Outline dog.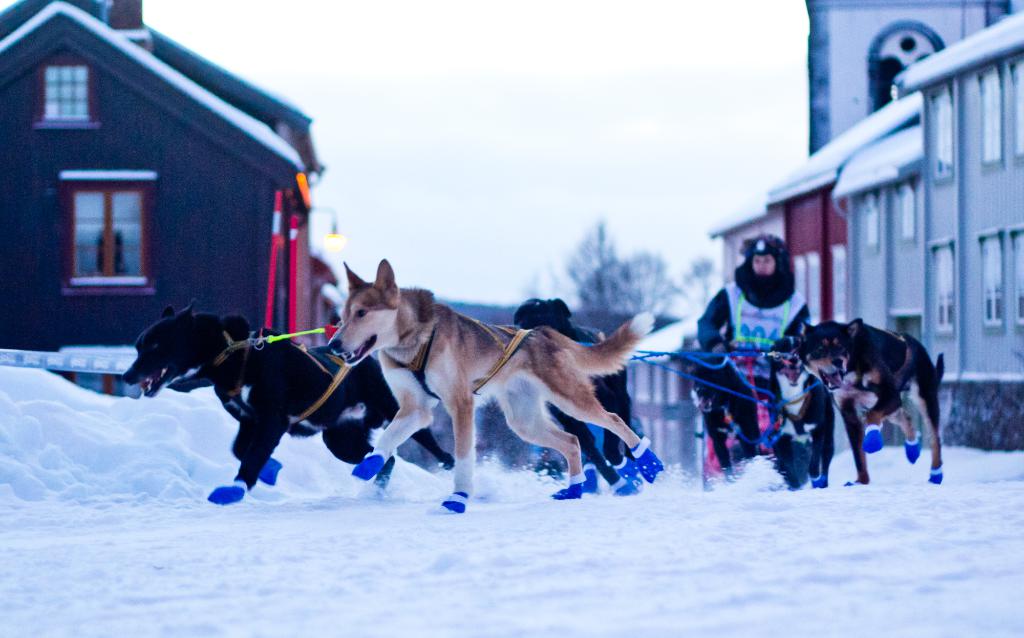
Outline: bbox(692, 357, 765, 487).
